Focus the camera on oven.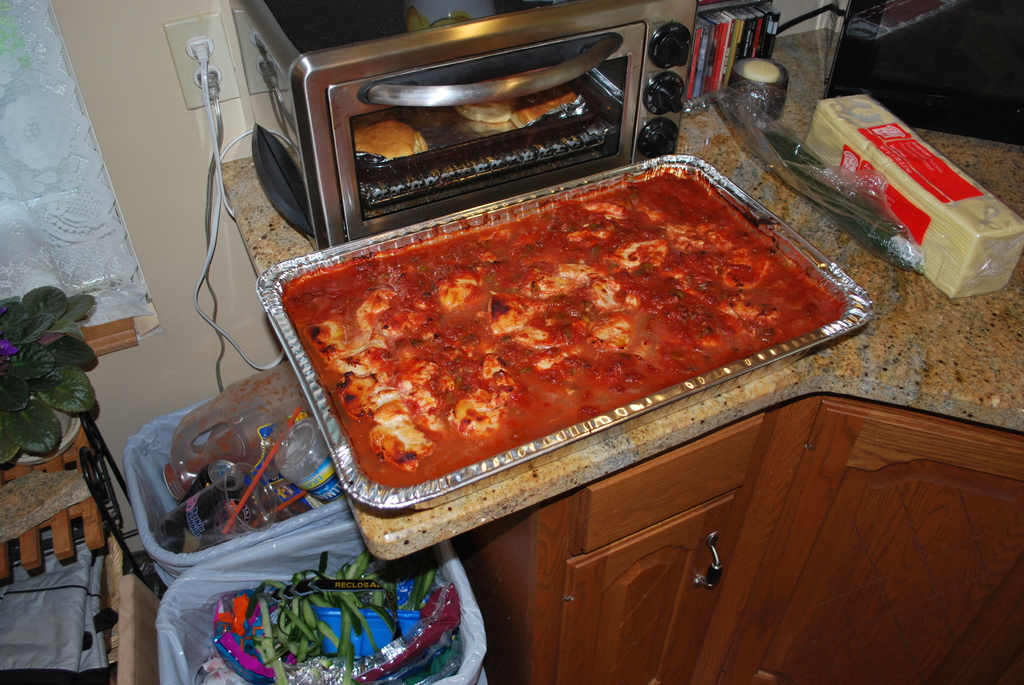
Focus region: rect(220, 0, 690, 253).
